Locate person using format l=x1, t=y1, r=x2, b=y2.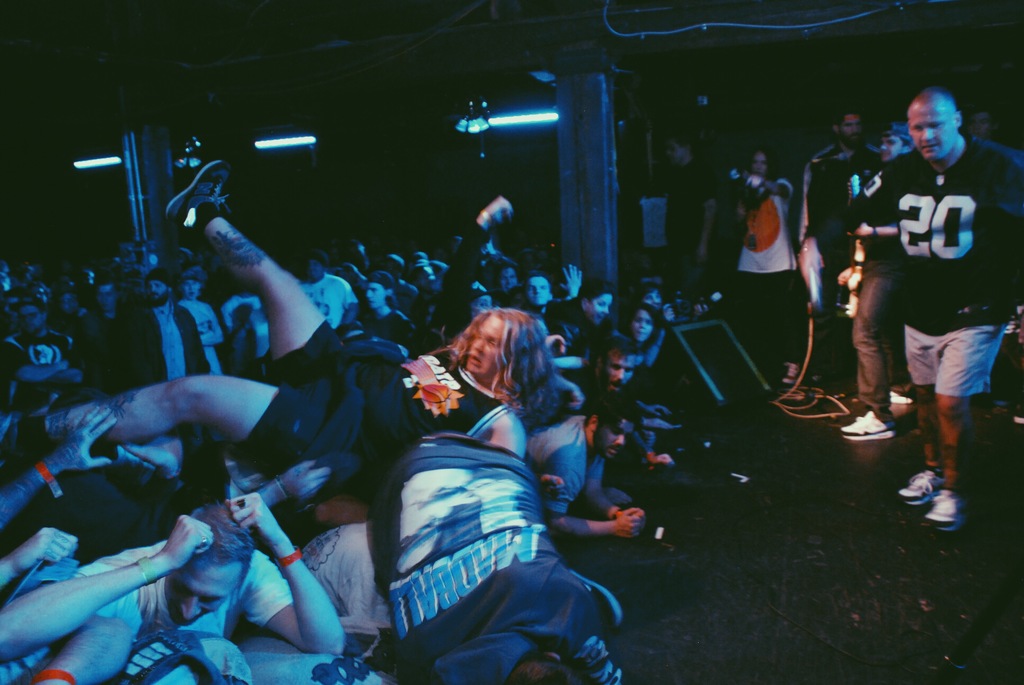
l=733, t=150, r=801, b=373.
